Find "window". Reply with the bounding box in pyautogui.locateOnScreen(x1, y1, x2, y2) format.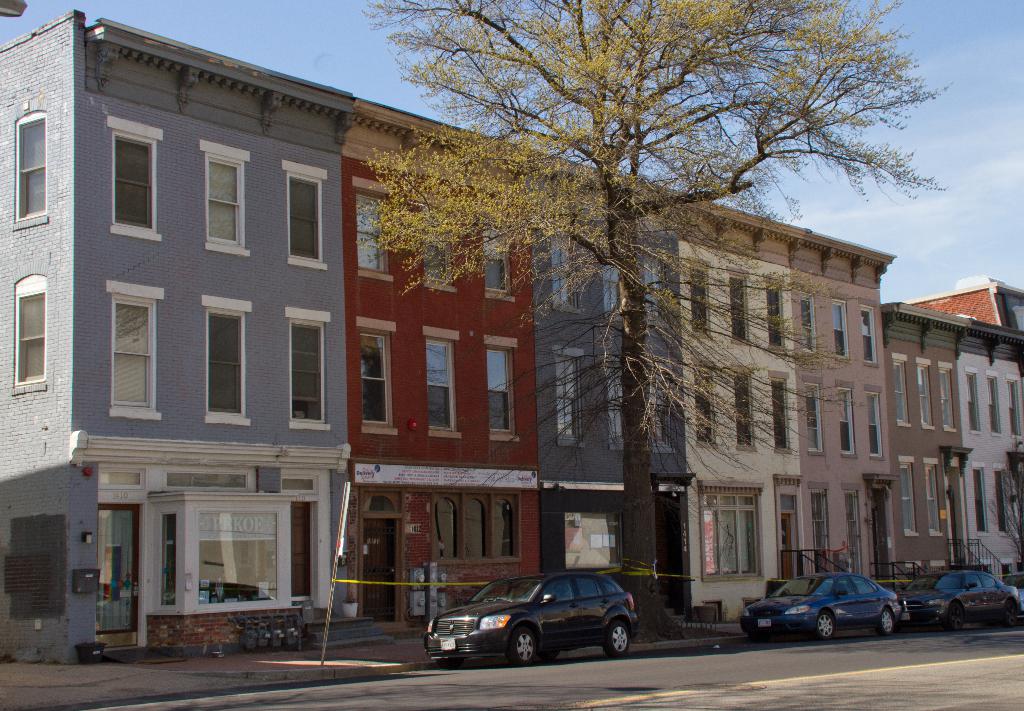
pyautogui.locateOnScreen(424, 336, 453, 432).
